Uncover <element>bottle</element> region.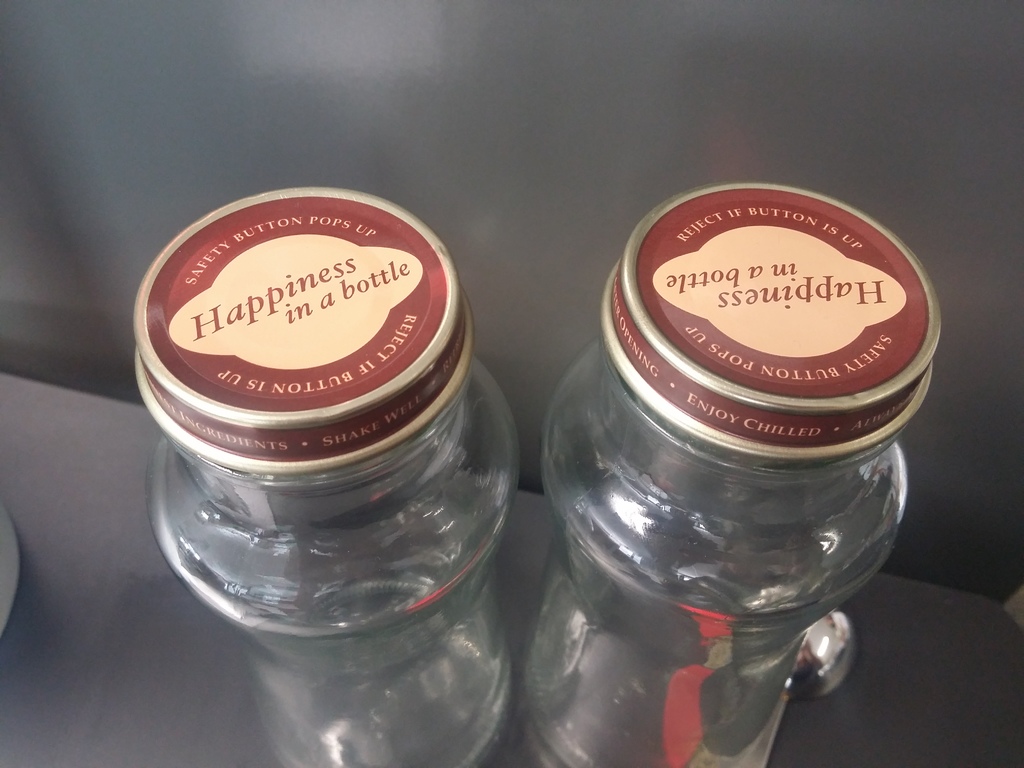
Uncovered: detection(133, 186, 522, 767).
